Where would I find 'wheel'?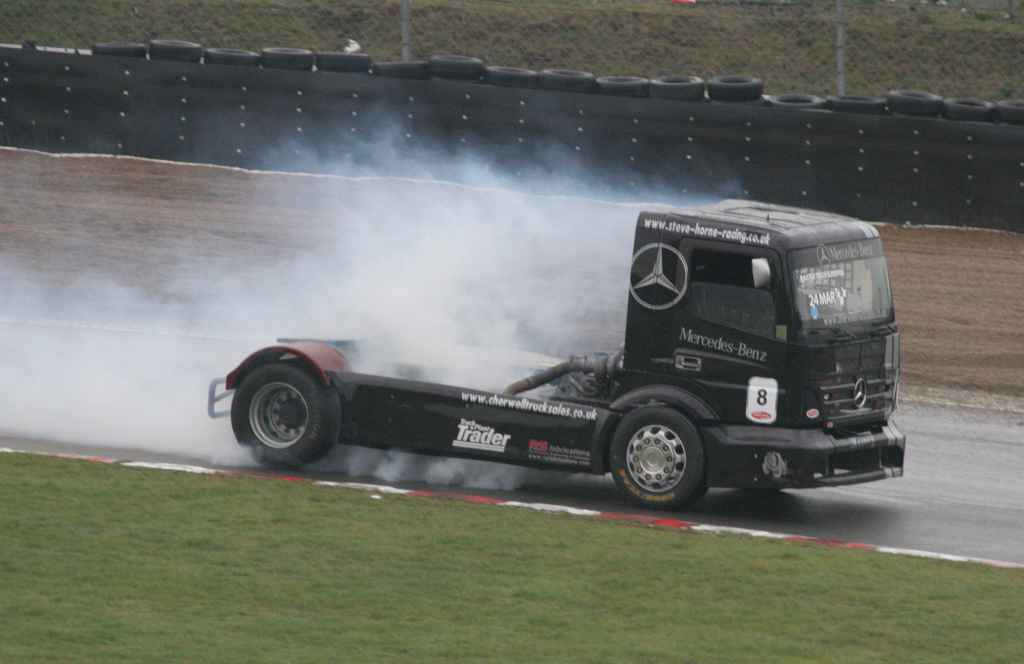
At <region>609, 405, 706, 514</region>.
